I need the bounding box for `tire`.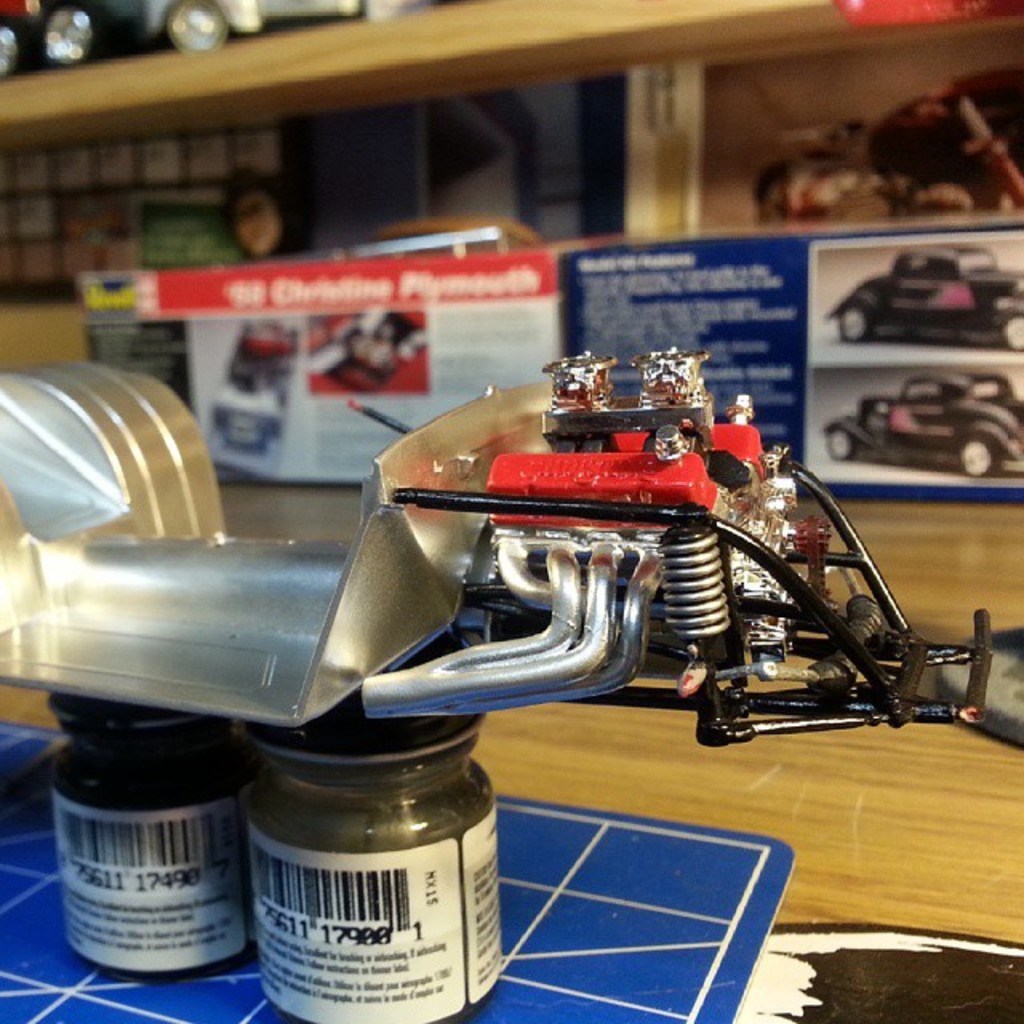
Here it is: <box>998,309,1022,357</box>.
